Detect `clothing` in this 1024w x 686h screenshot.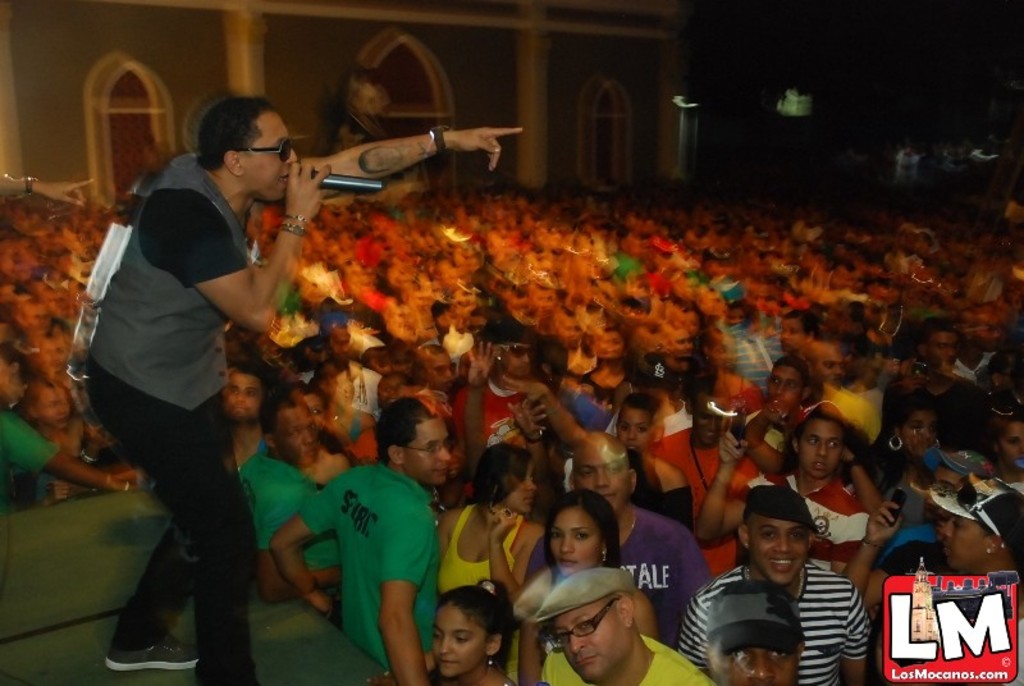
Detection: region(882, 540, 945, 594).
